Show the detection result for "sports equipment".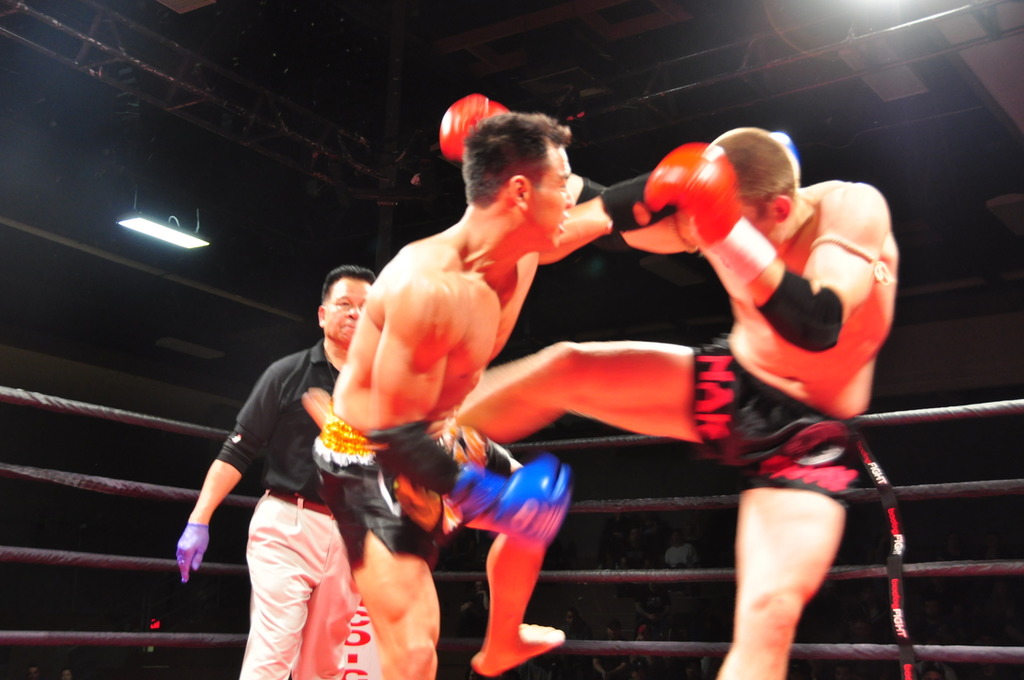
bbox(757, 271, 840, 352).
